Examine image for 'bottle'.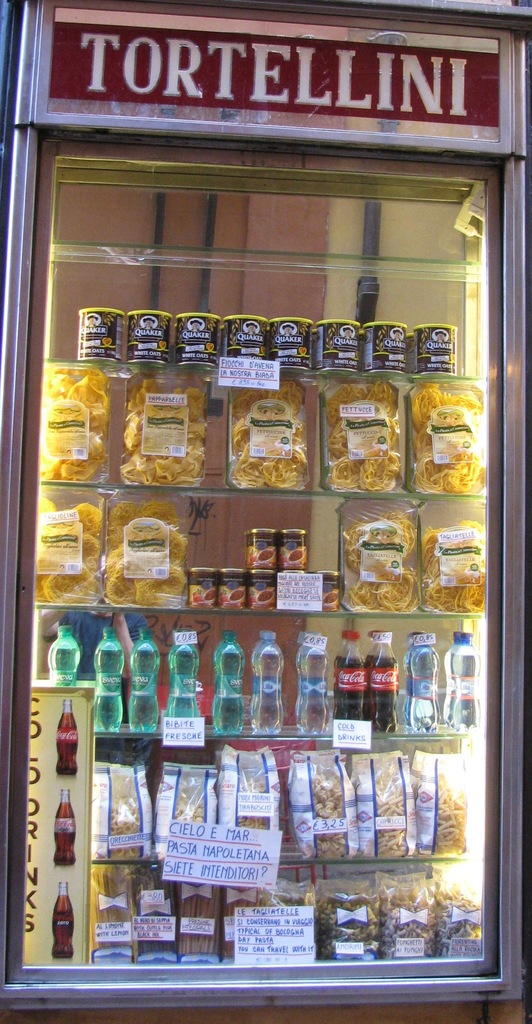
Examination result: bbox=[360, 625, 381, 724].
